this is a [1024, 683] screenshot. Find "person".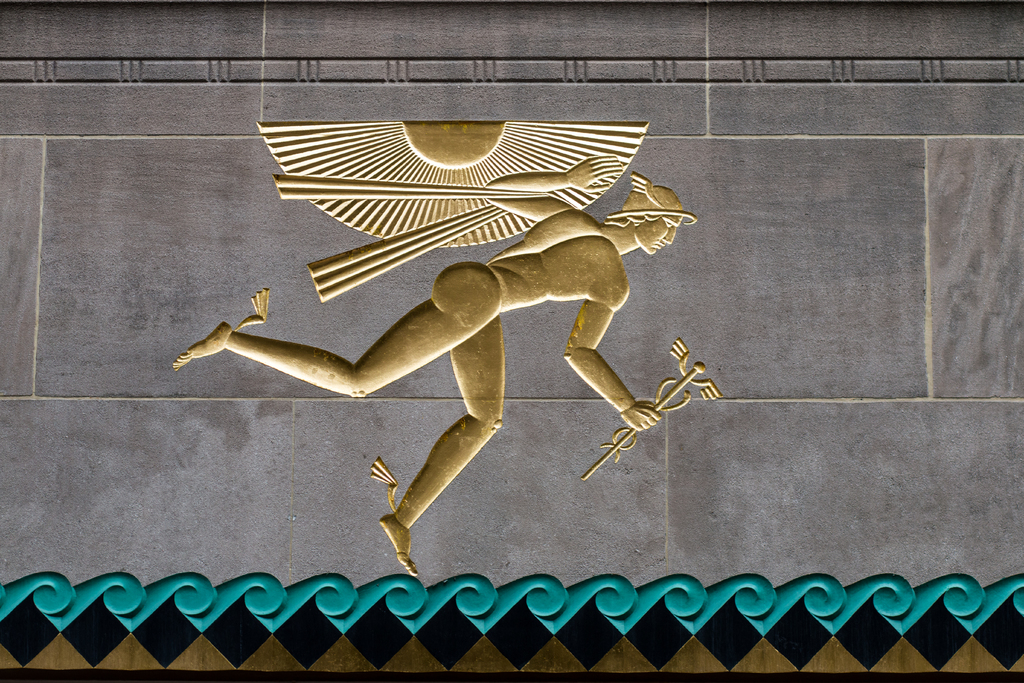
Bounding box: <bbox>164, 148, 695, 578</bbox>.
